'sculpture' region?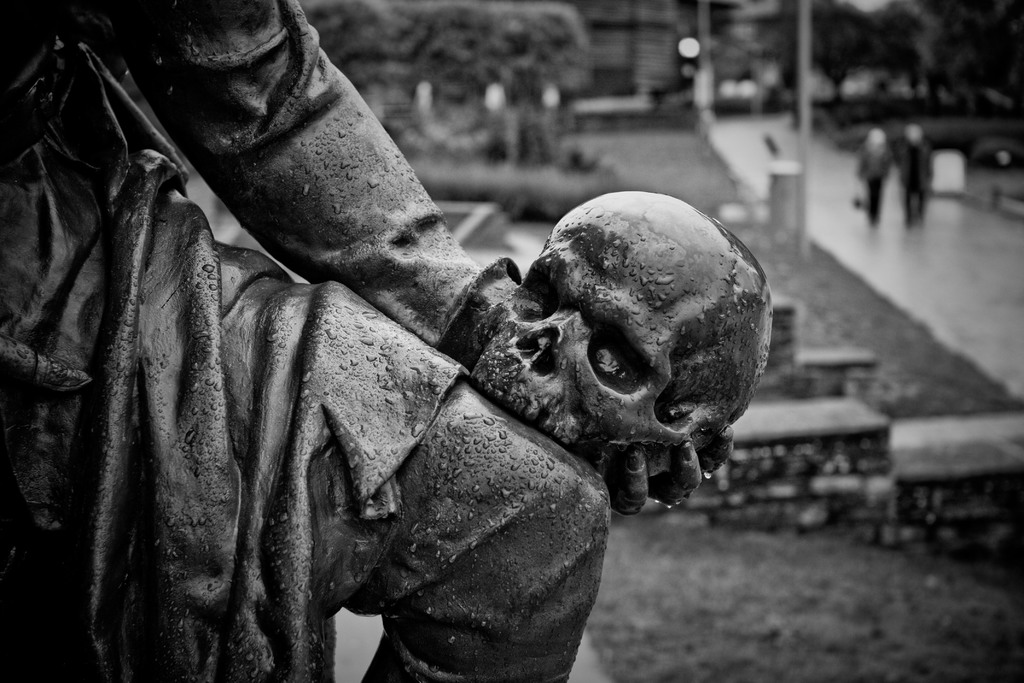
<bbox>0, 0, 772, 682</bbox>
